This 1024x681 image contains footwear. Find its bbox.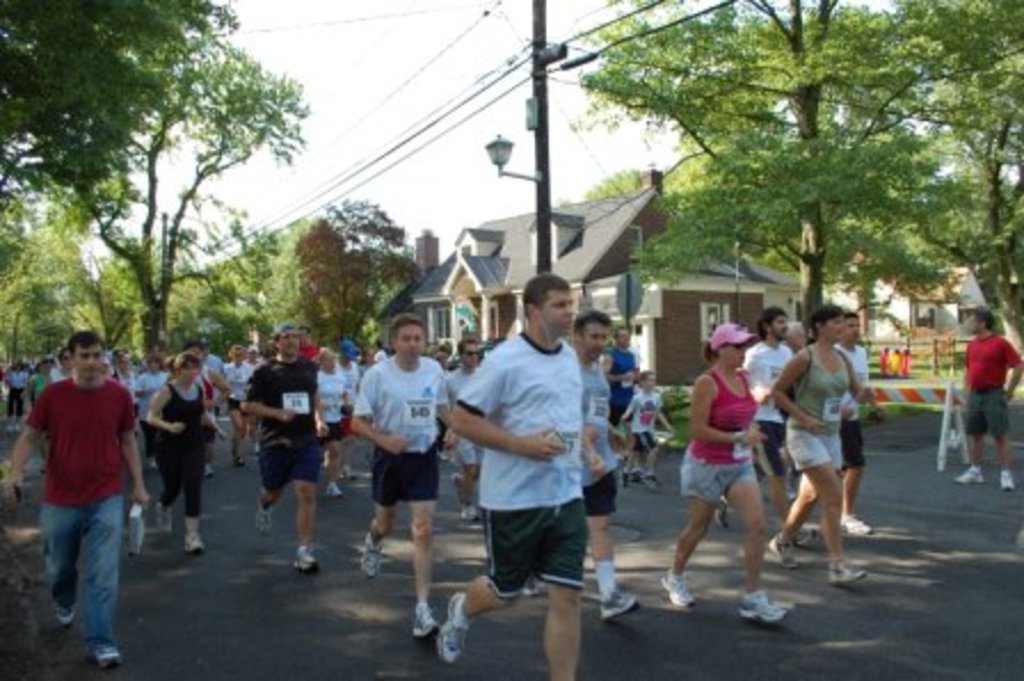
box(590, 596, 635, 626).
